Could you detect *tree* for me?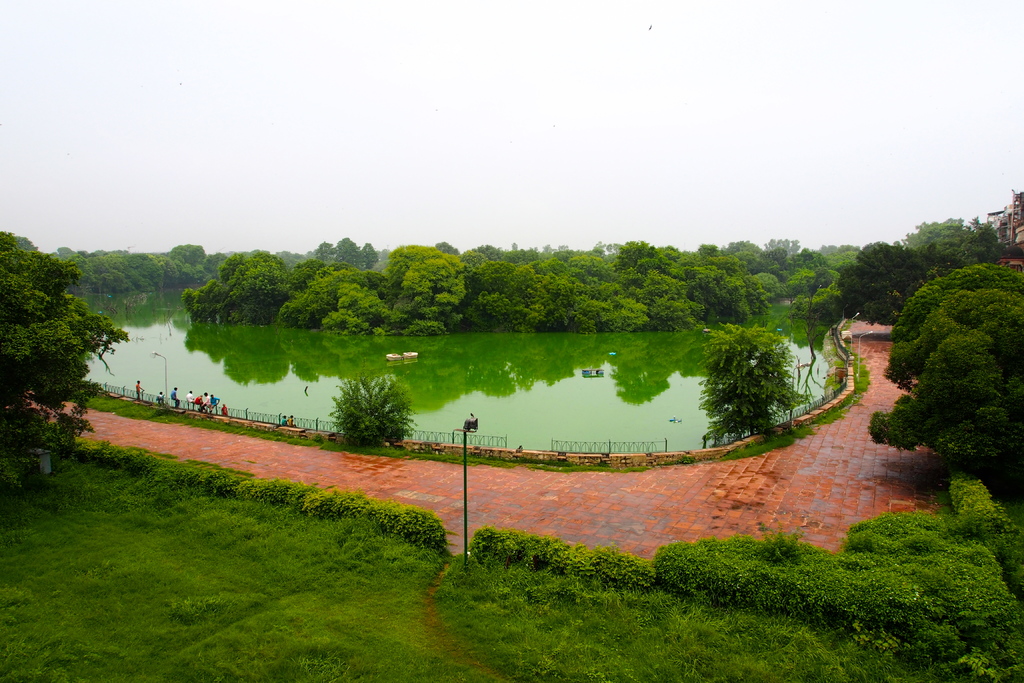
Detection result: locate(678, 267, 739, 325).
